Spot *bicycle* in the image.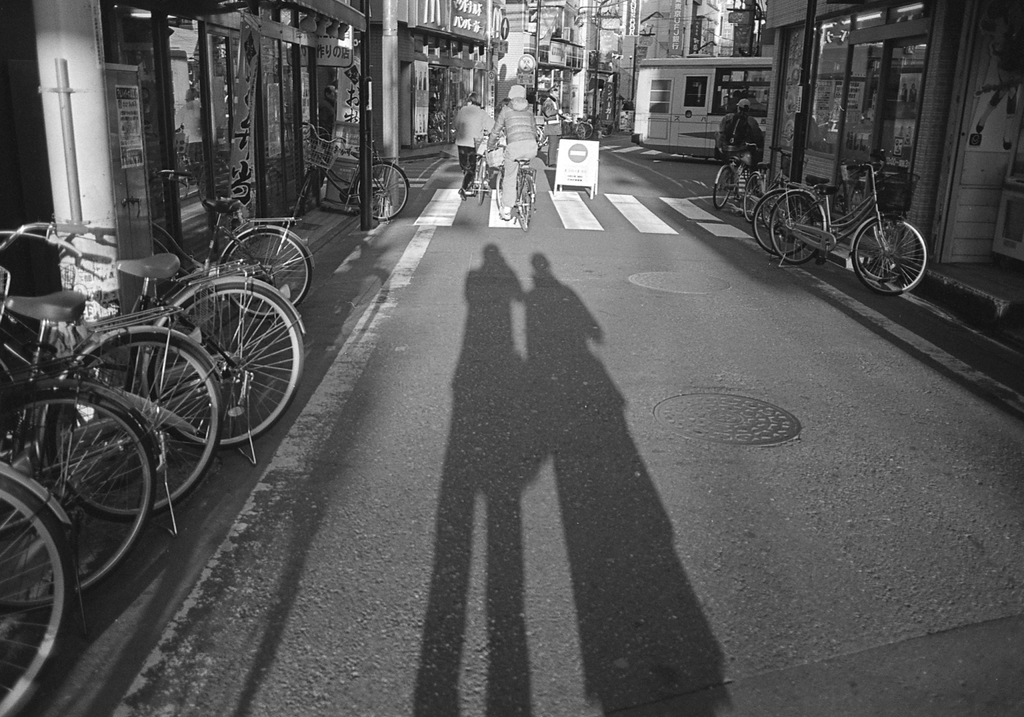
*bicycle* found at Rect(742, 148, 803, 221).
